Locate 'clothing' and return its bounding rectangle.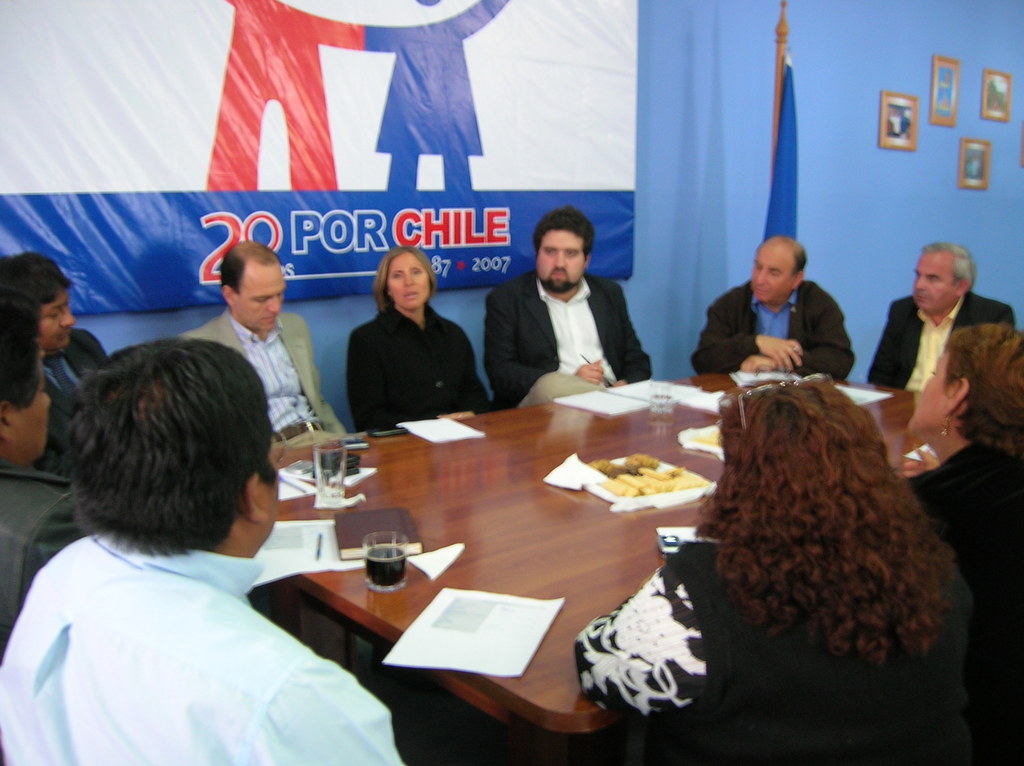
<box>37,329,108,470</box>.
